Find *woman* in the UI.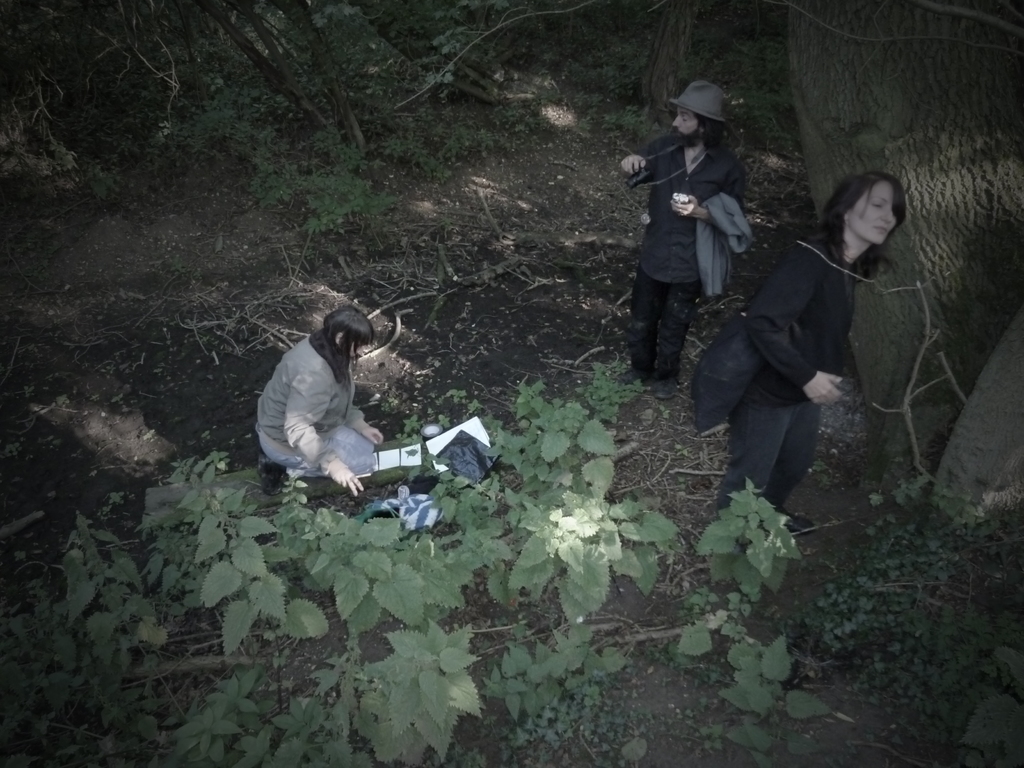
UI element at locate(251, 310, 395, 486).
